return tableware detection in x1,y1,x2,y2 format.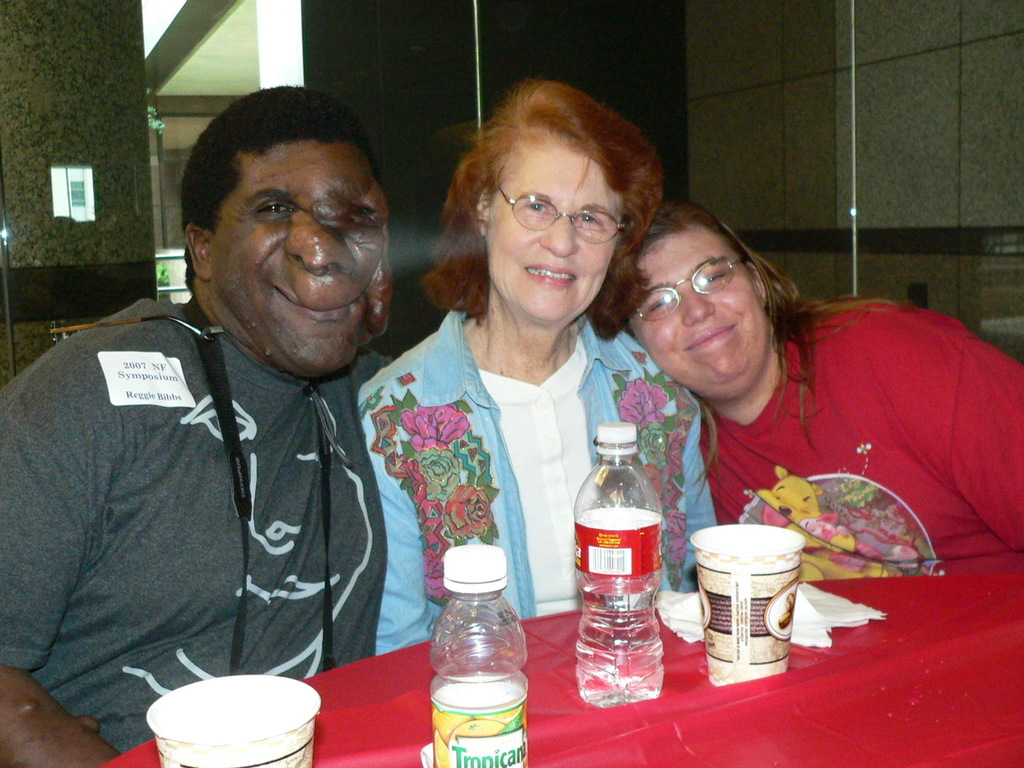
145,675,319,767.
